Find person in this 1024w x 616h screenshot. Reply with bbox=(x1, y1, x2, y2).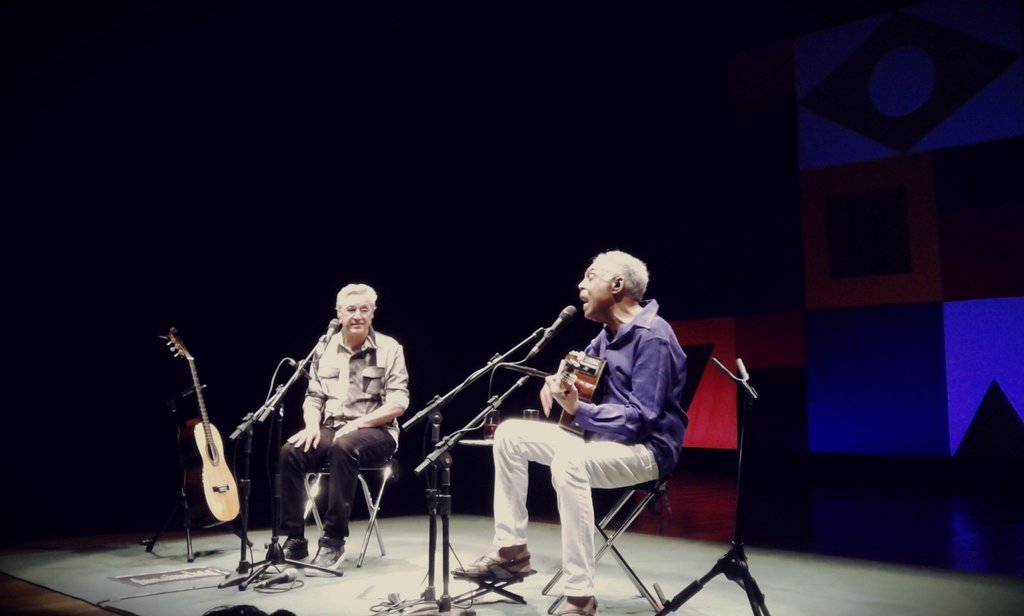
bbox=(280, 278, 406, 581).
